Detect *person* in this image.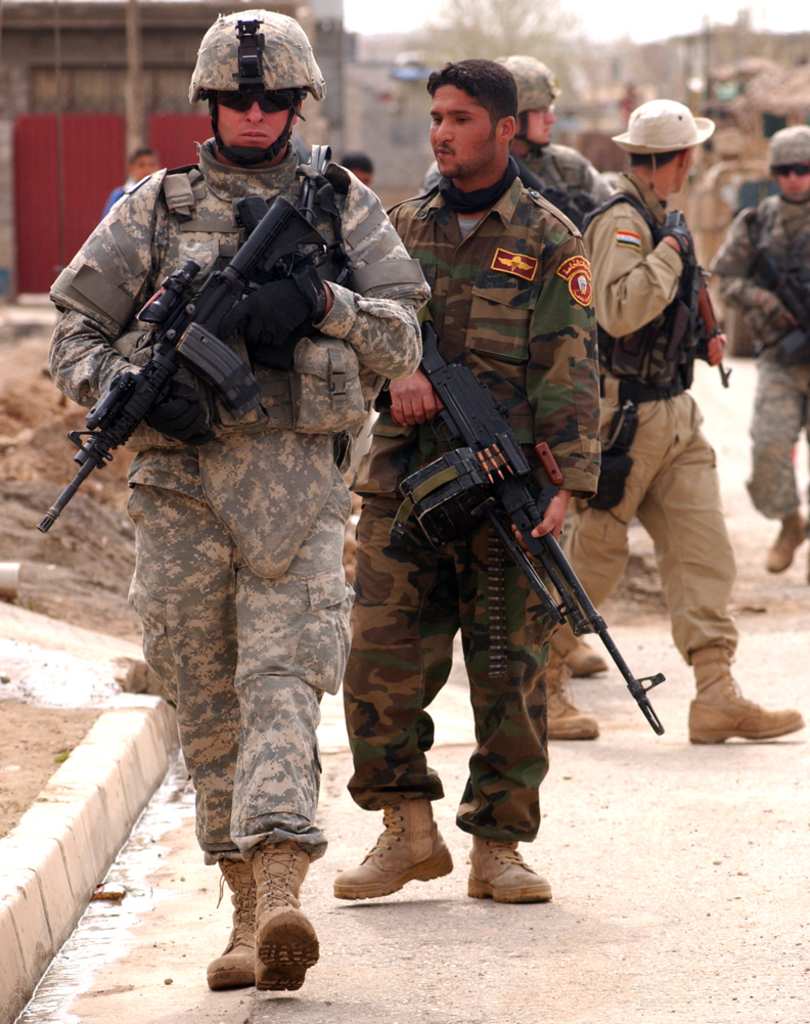
Detection: box=[95, 144, 162, 220].
